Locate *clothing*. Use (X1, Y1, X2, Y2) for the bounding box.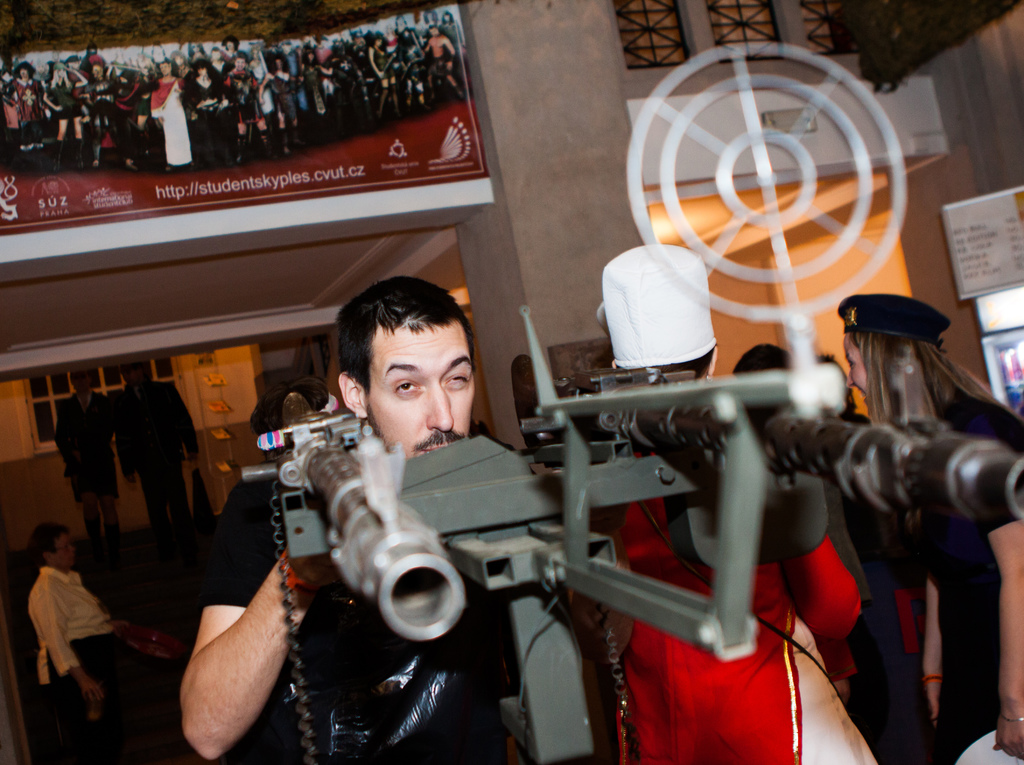
(186, 73, 221, 152).
